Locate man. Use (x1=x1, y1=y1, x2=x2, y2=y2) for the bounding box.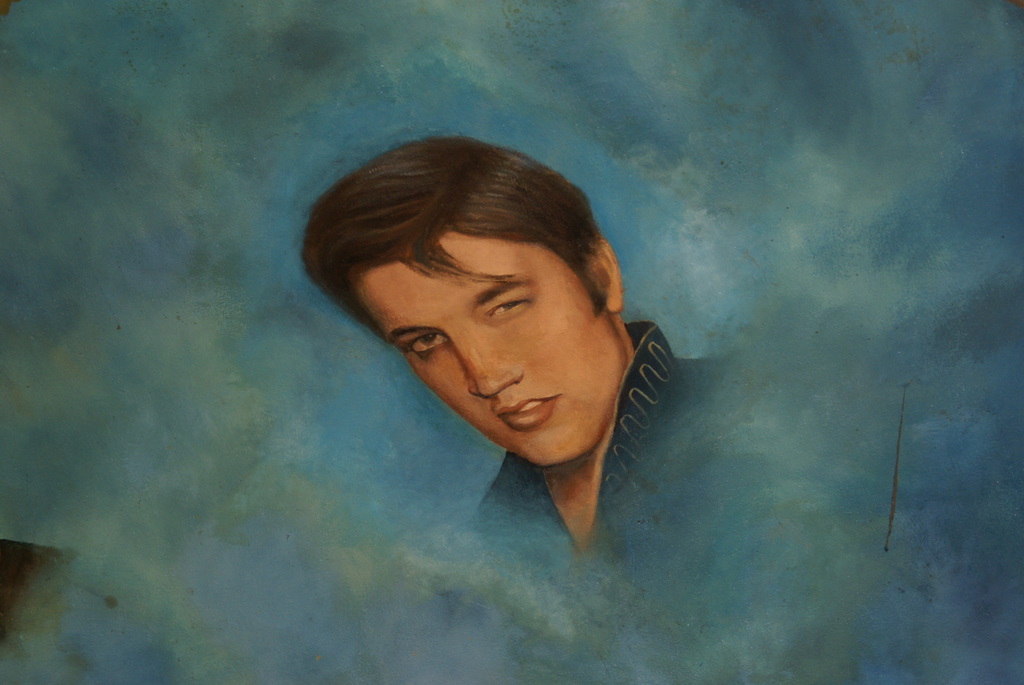
(x1=251, y1=140, x2=748, y2=586).
